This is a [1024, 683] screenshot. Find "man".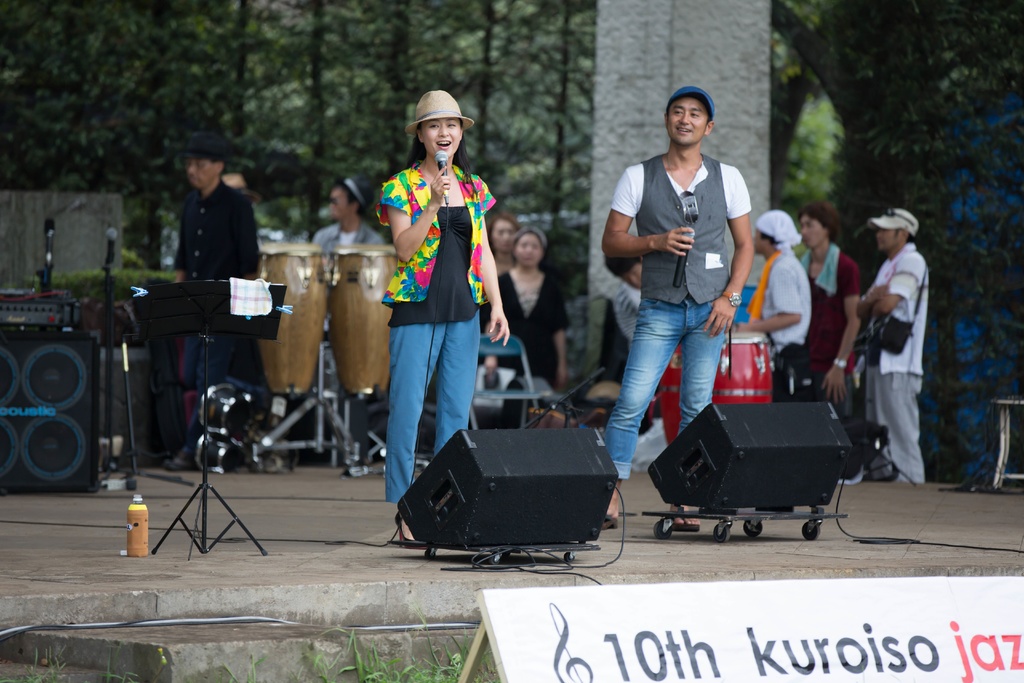
Bounding box: [x1=173, y1=133, x2=259, y2=470].
